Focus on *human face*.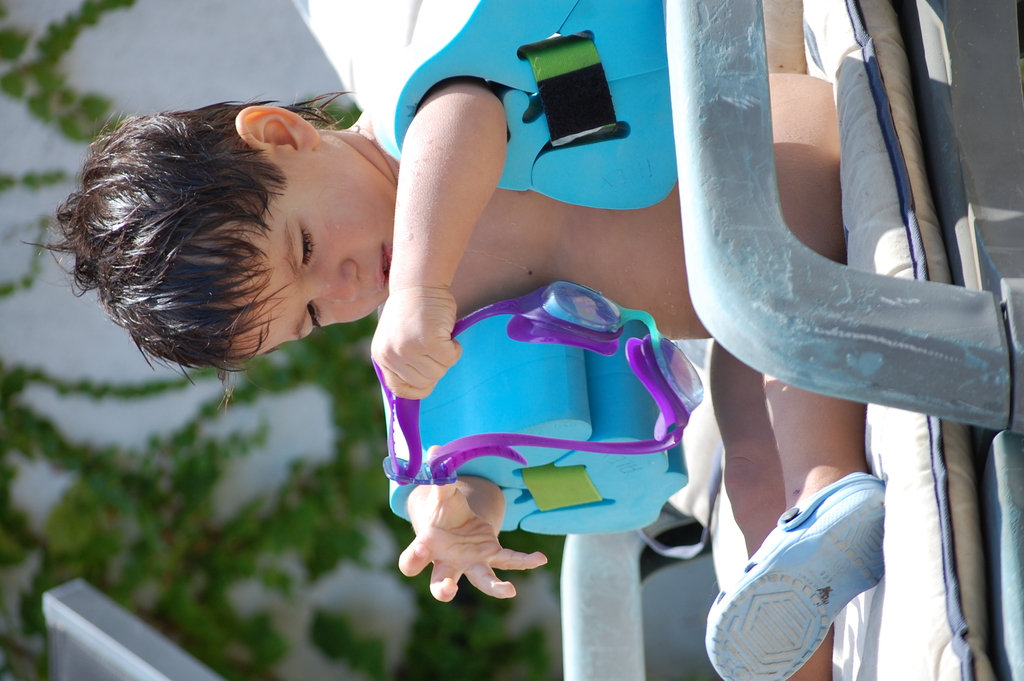
Focused at <bbox>218, 156, 396, 361</bbox>.
